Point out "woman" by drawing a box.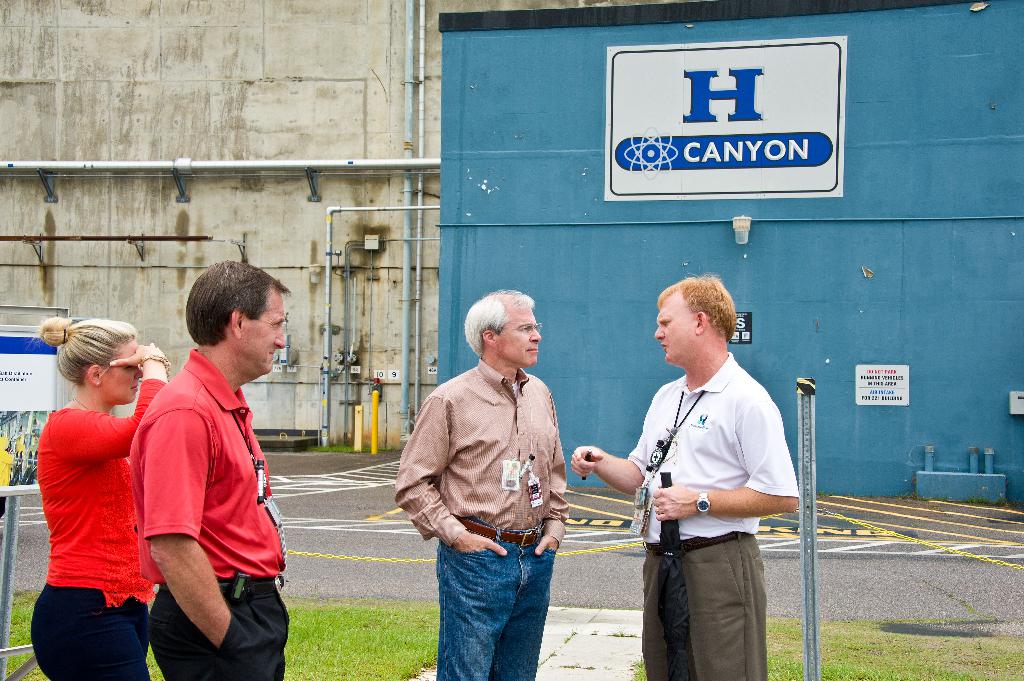
left=21, top=291, right=147, bottom=680.
